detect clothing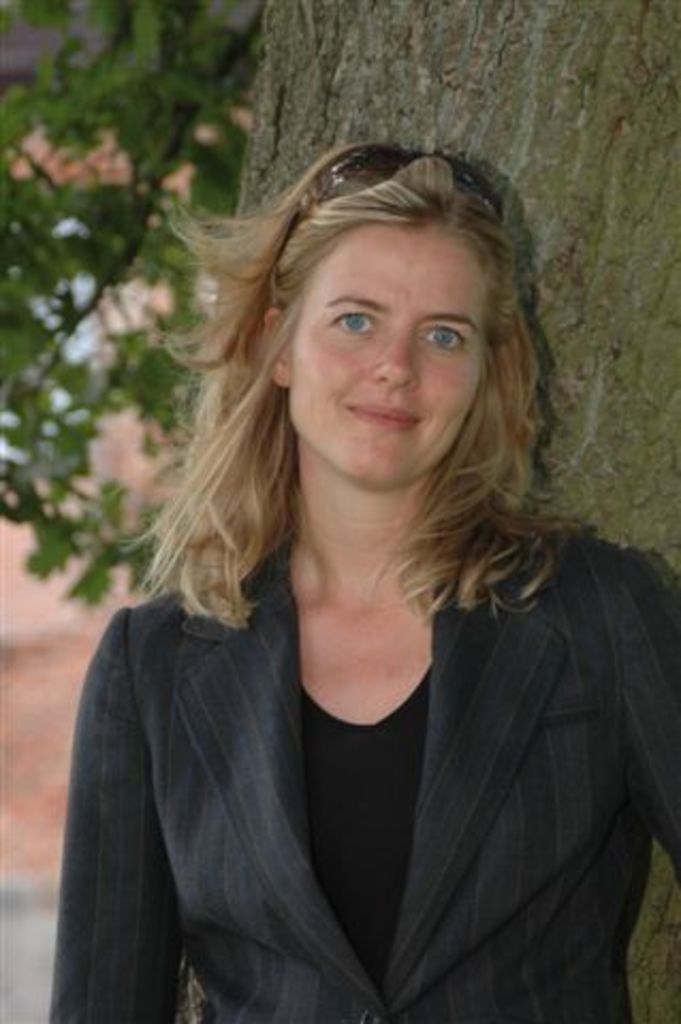
BBox(70, 544, 630, 1018)
